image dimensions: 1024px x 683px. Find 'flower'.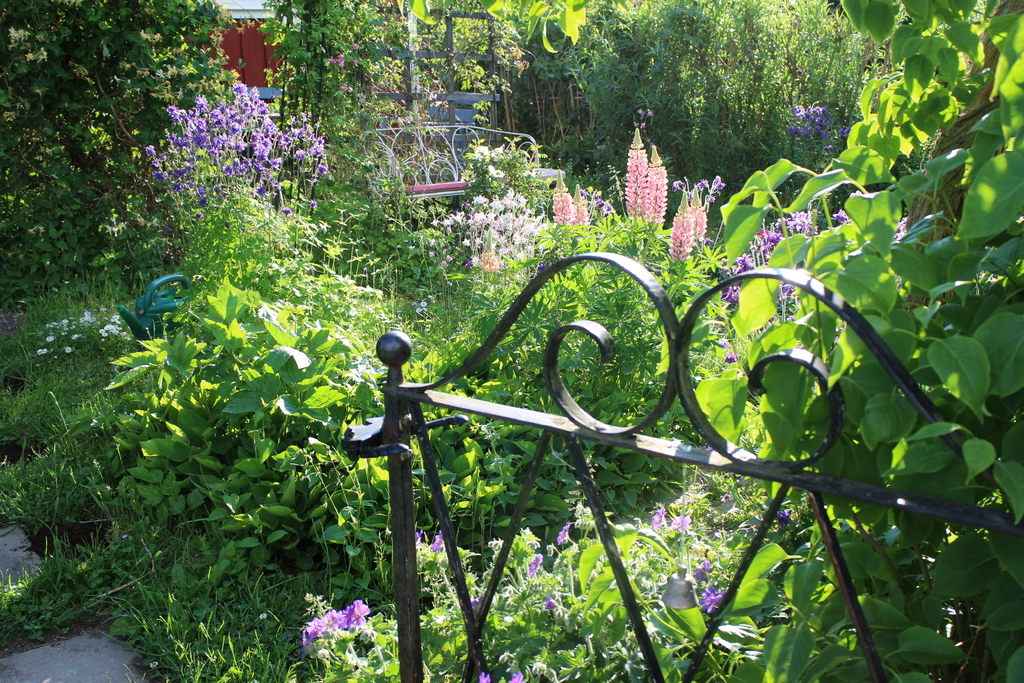
pyautogui.locateOnScreen(558, 520, 573, 543).
